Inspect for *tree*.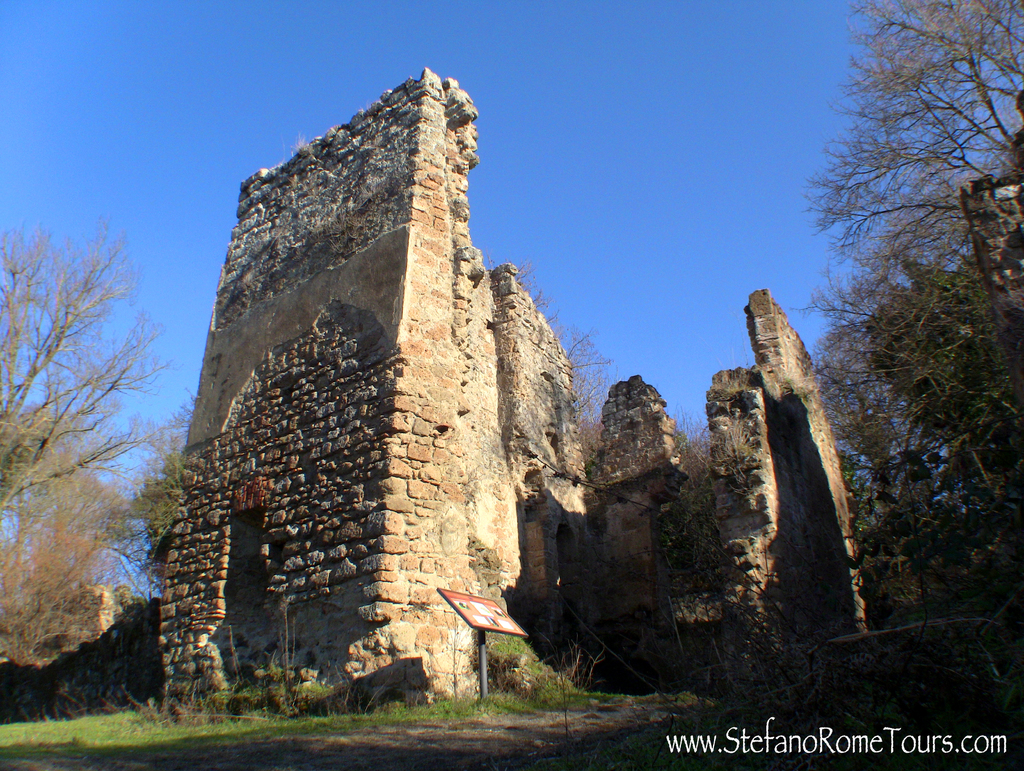
Inspection: BBox(790, 0, 1023, 770).
